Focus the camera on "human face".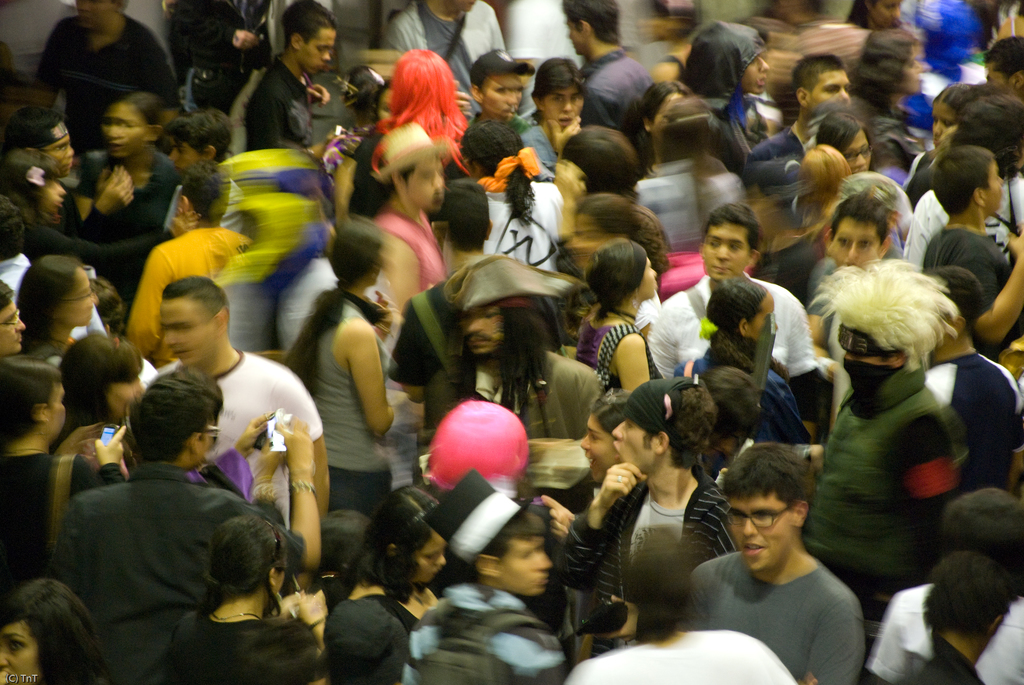
Focus region: <bbox>932, 104, 959, 151</bbox>.
